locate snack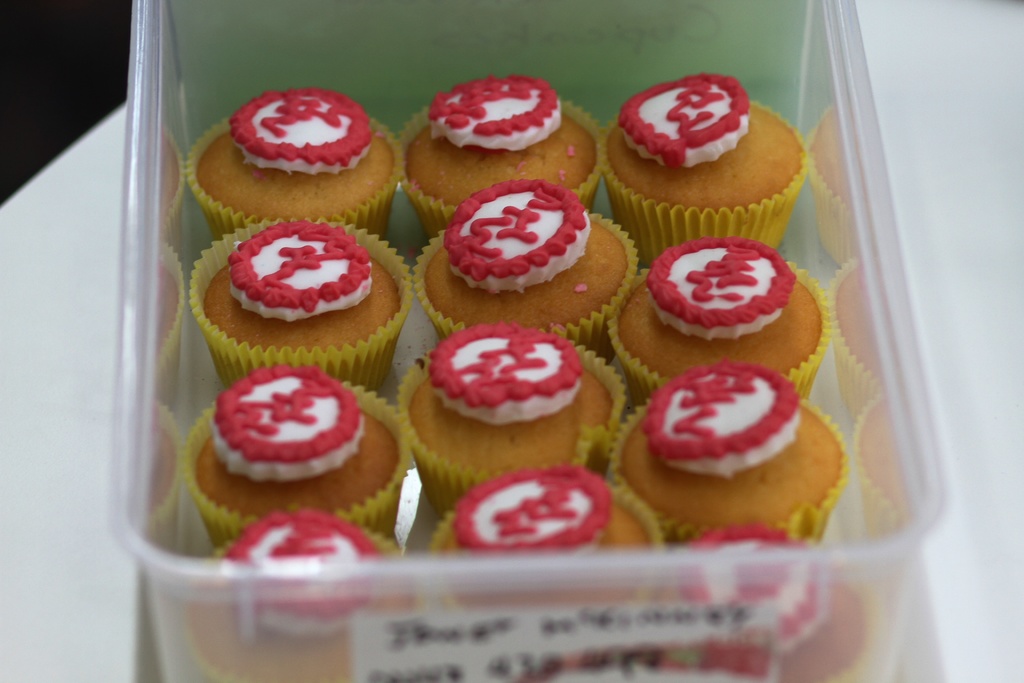
x1=412, y1=72, x2=612, y2=208
